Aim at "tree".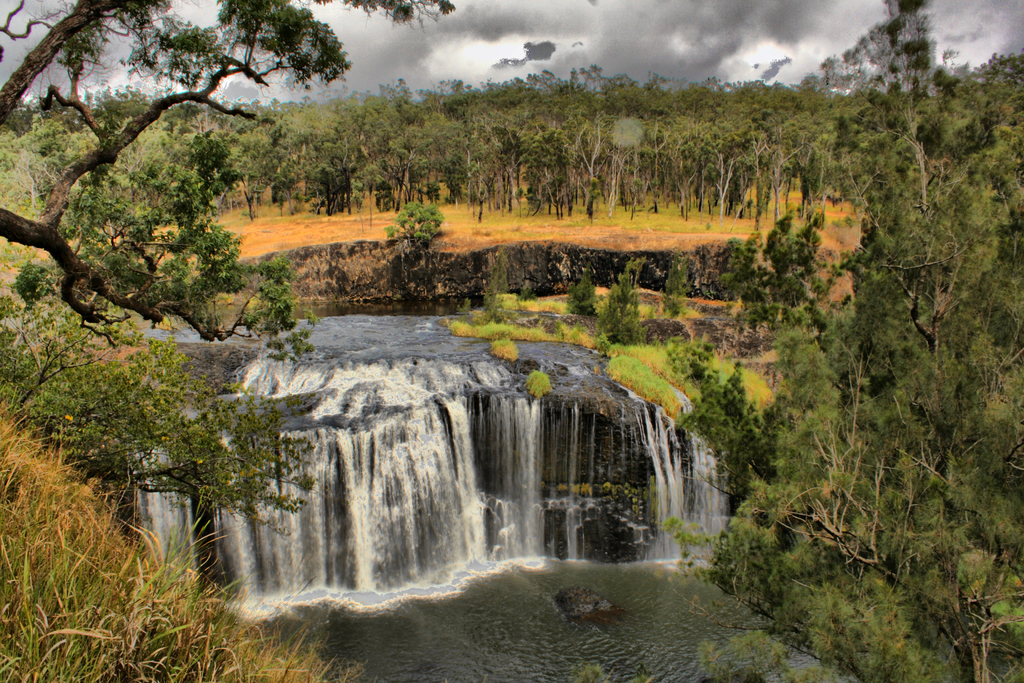
Aimed at box=[562, 269, 598, 319].
